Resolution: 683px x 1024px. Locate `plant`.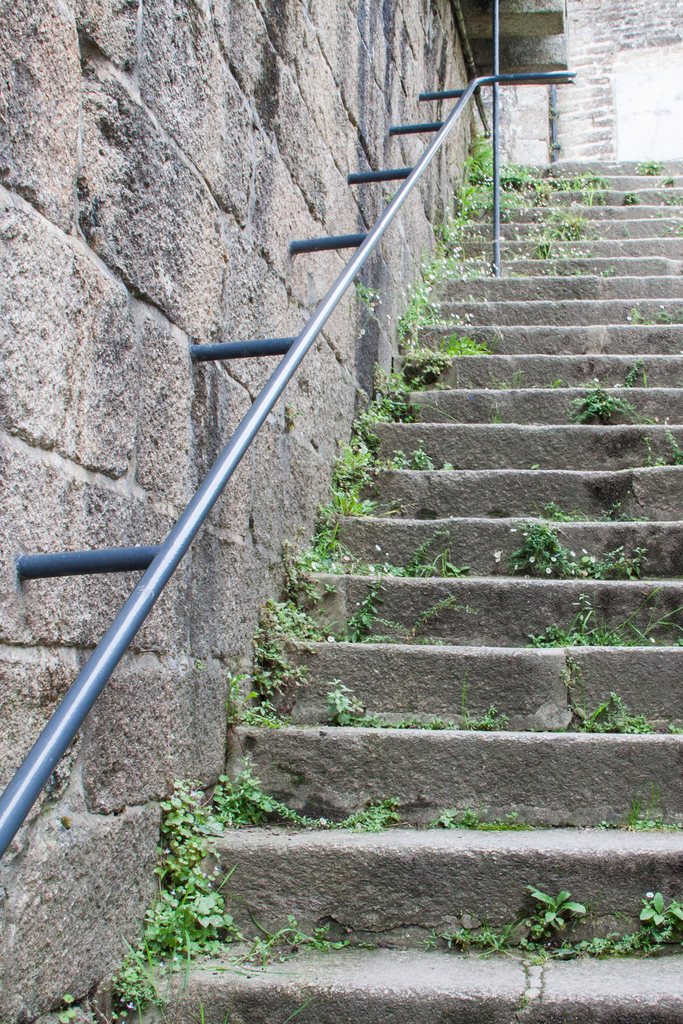
Rect(313, 481, 370, 520).
